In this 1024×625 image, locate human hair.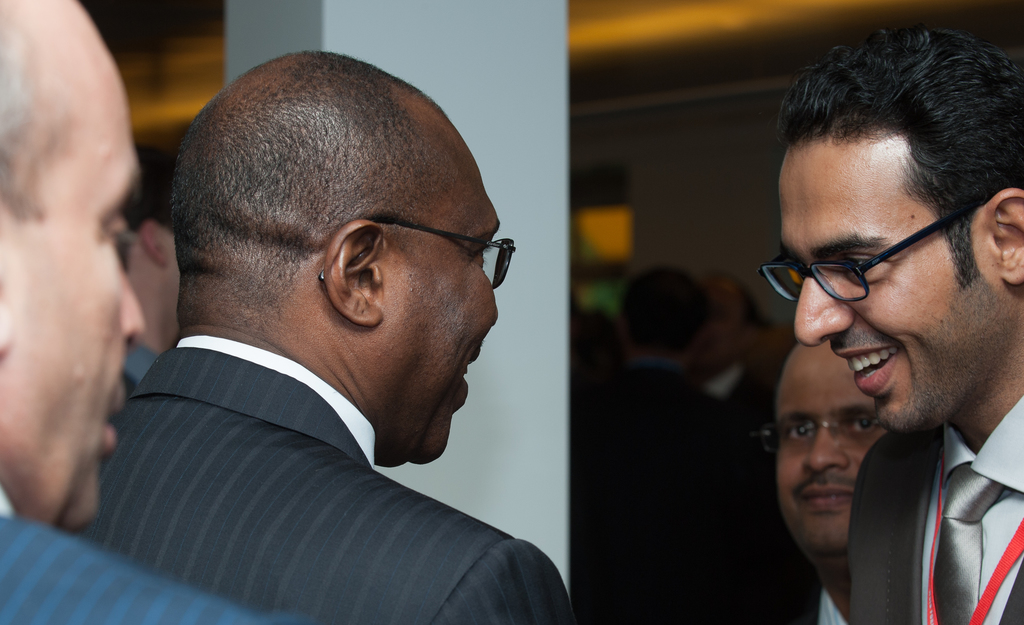
Bounding box: detection(739, 277, 778, 334).
